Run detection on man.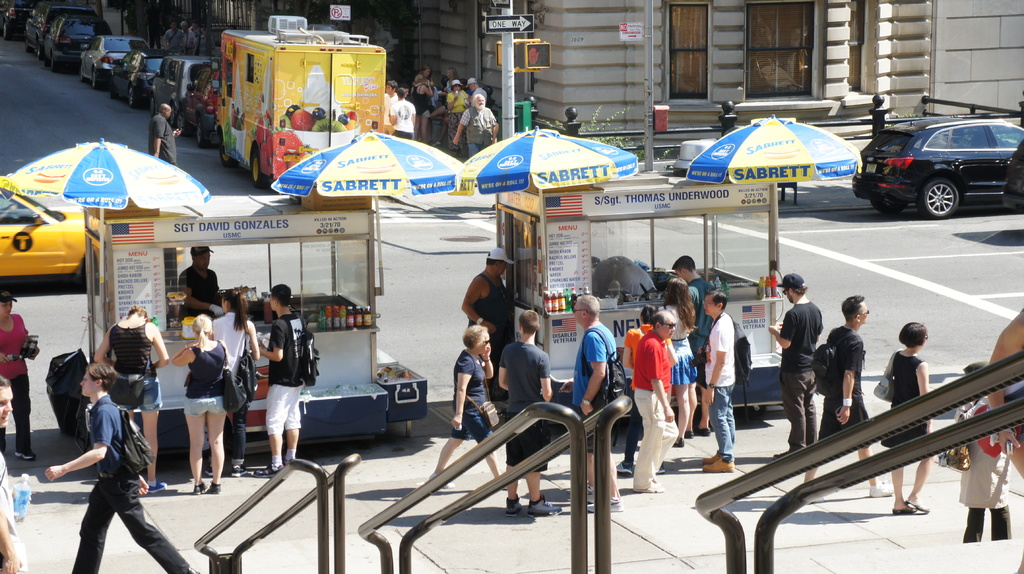
Result: box=[461, 248, 514, 397].
